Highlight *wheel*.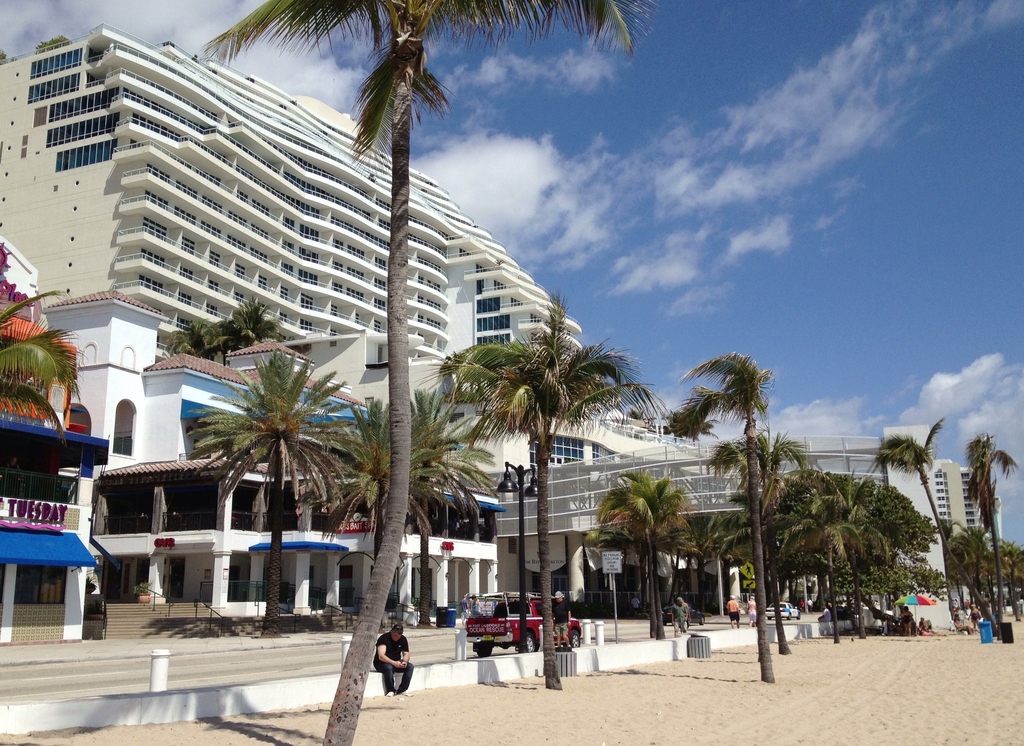
Highlighted region: x1=471 y1=642 x2=493 y2=656.
